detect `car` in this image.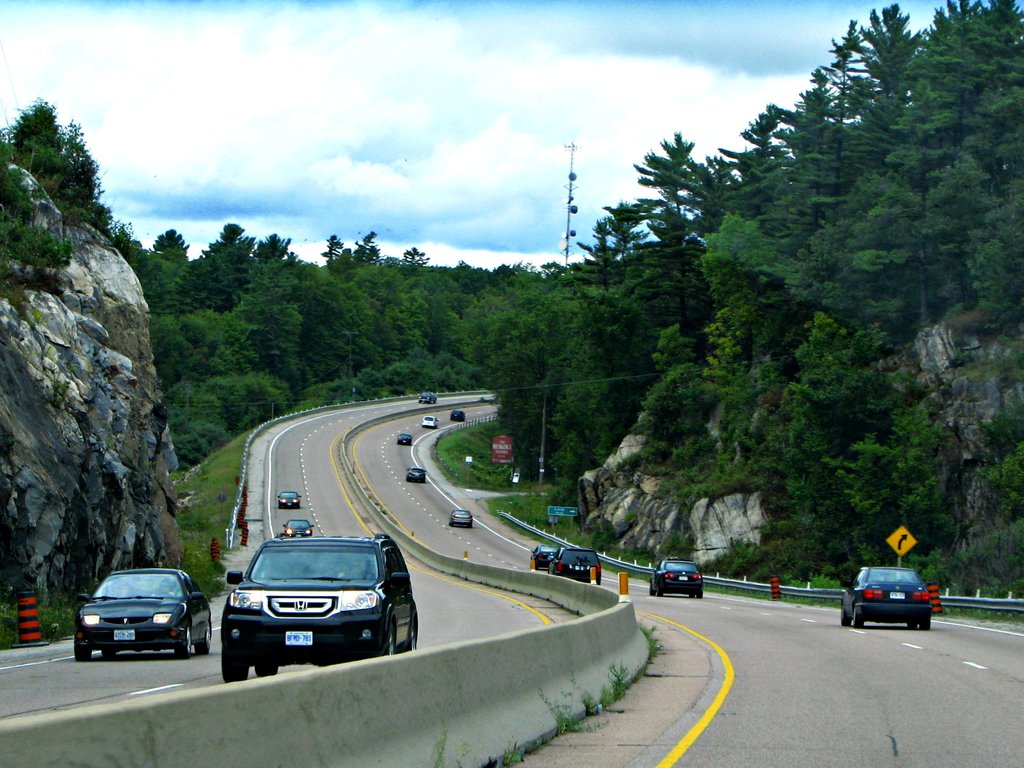
Detection: detection(451, 411, 465, 422).
